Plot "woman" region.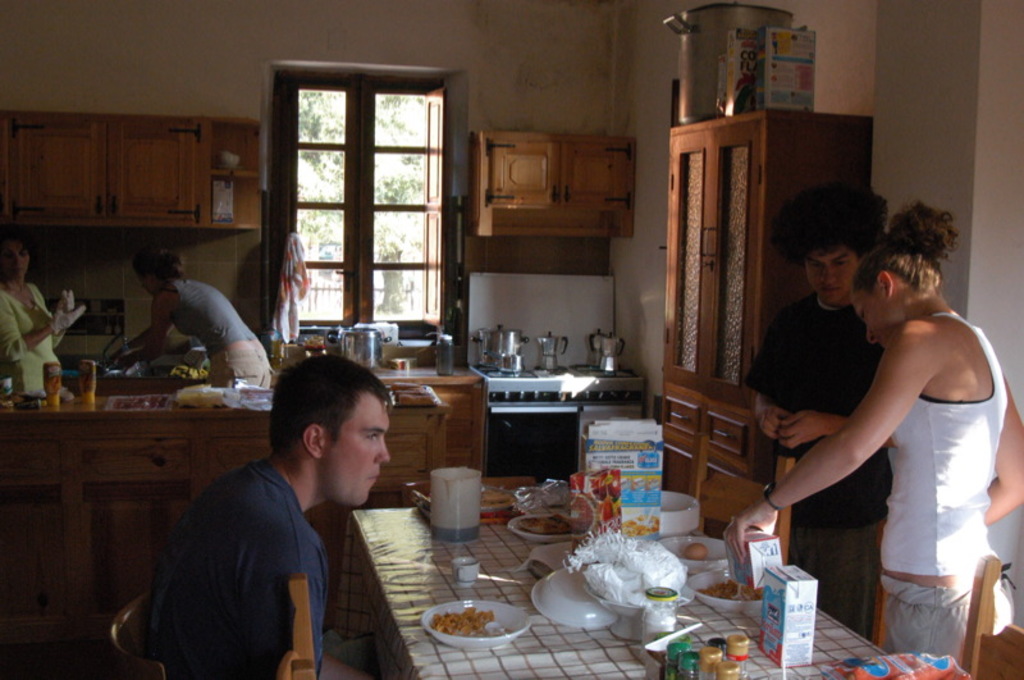
Plotted at BBox(0, 233, 83, 400).
